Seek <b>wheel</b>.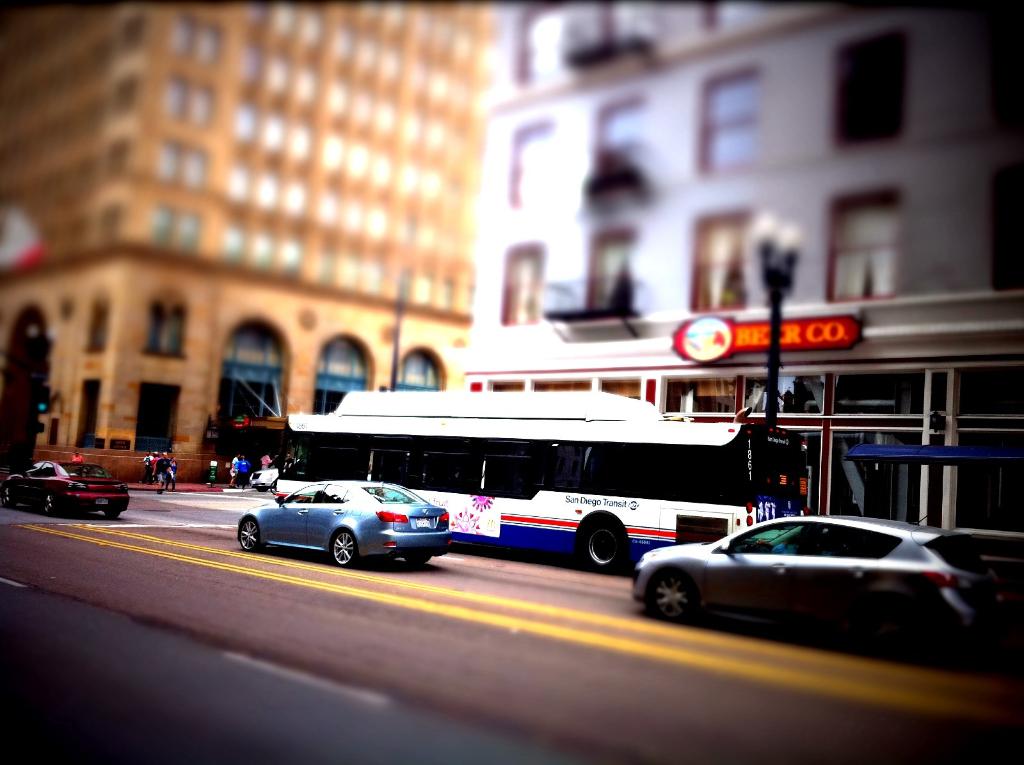
crop(858, 601, 913, 655).
